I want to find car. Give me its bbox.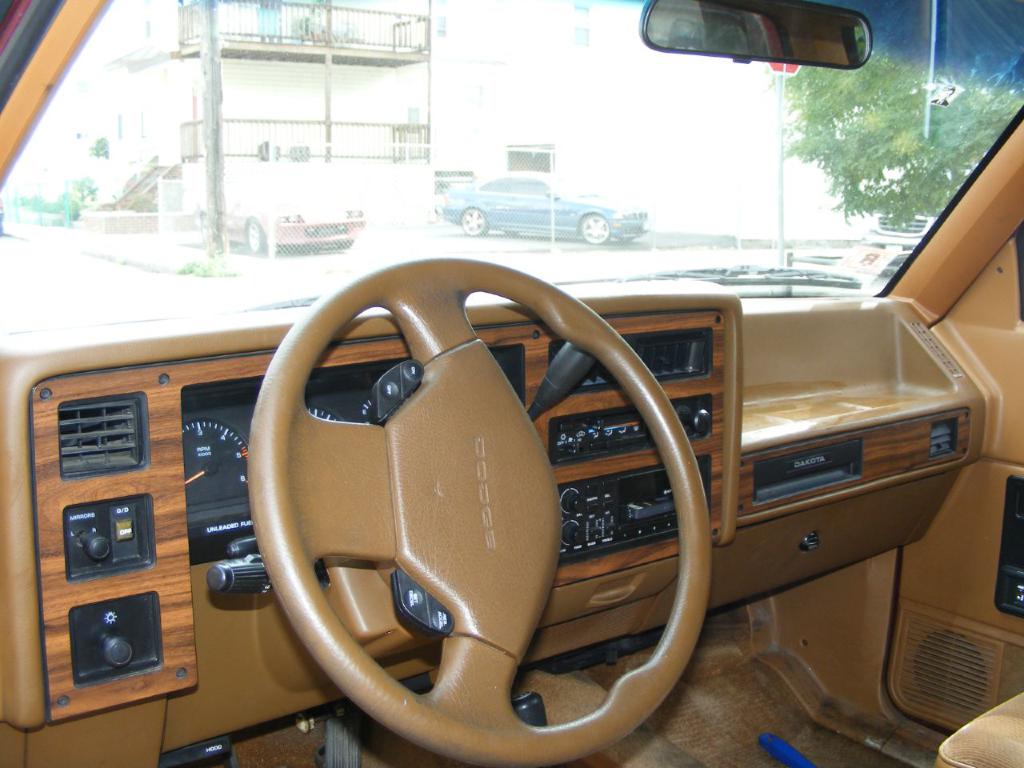
region(860, 210, 935, 253).
